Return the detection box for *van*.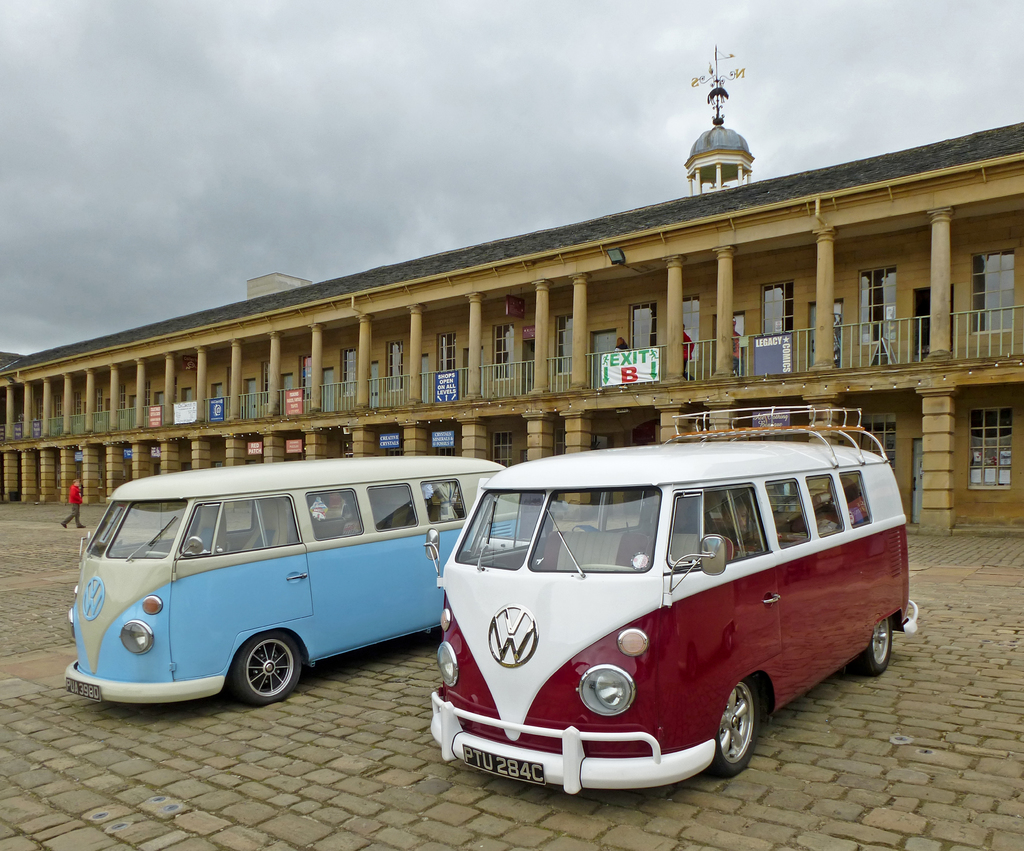
(61, 453, 525, 707).
